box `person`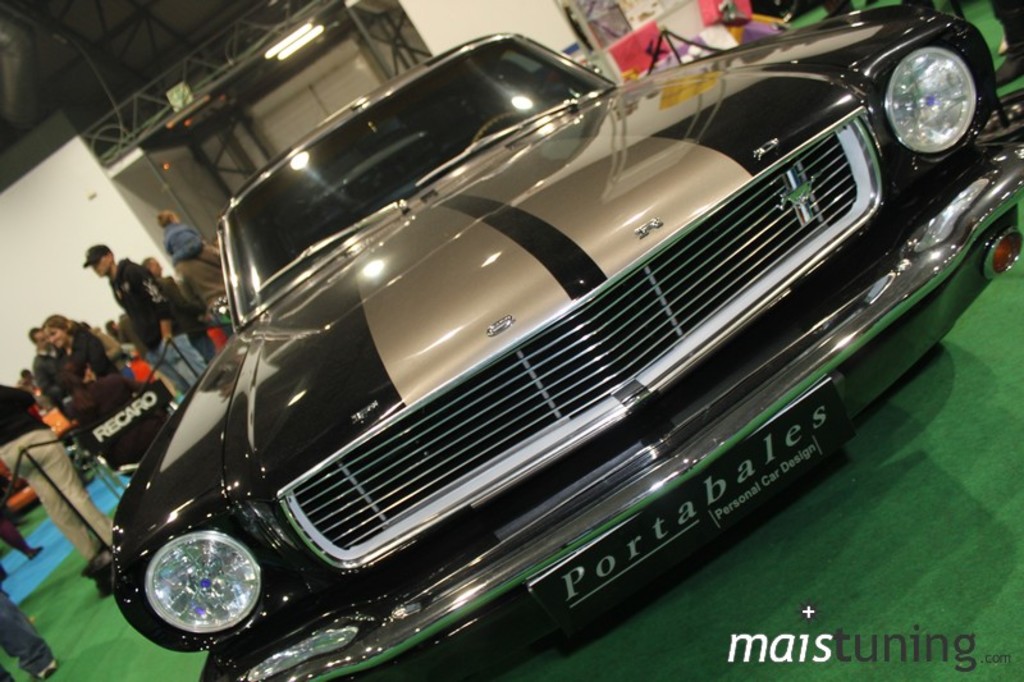
x1=86, y1=242, x2=207, y2=389
